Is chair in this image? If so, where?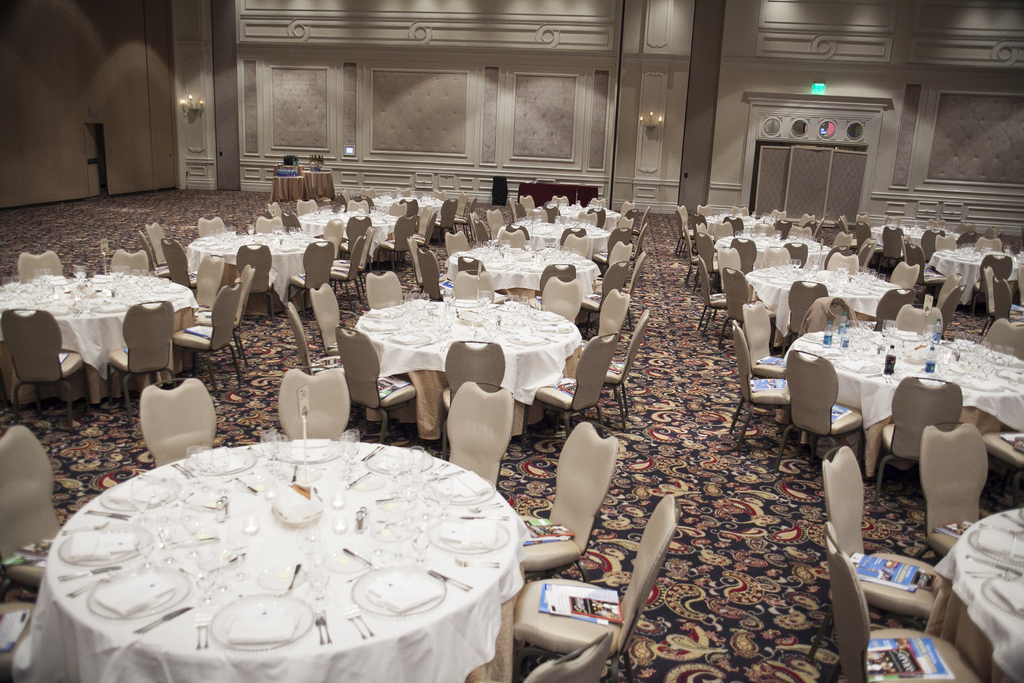
Yes, at select_region(506, 514, 694, 668).
